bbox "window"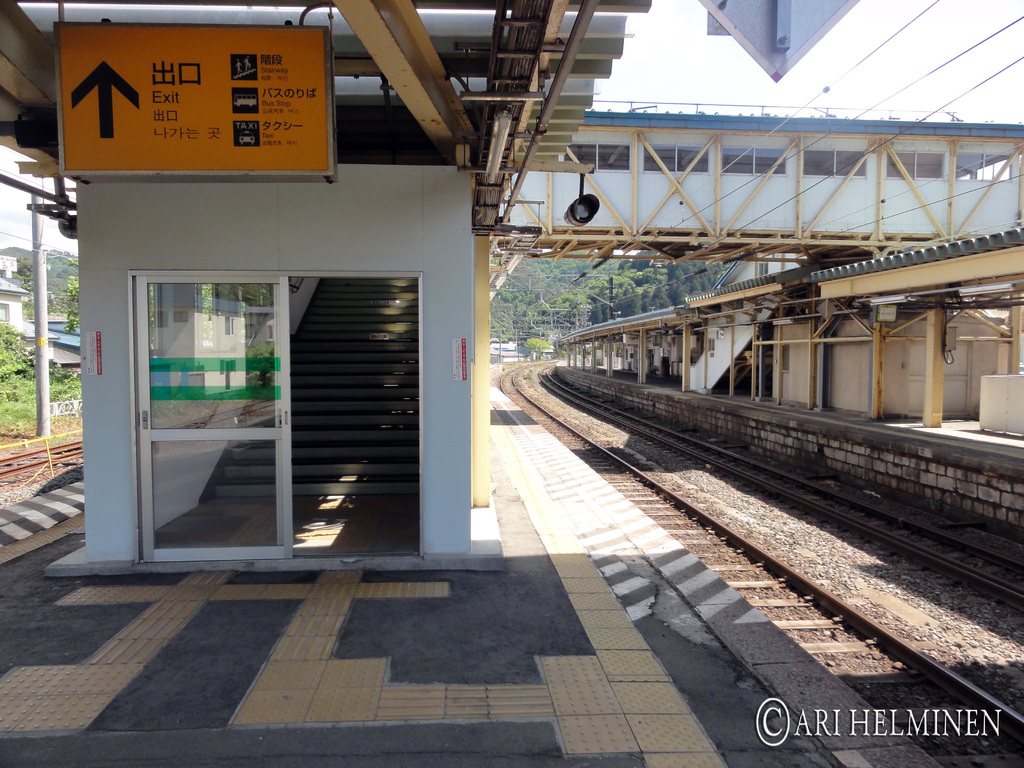
<bbox>564, 146, 630, 171</bbox>
